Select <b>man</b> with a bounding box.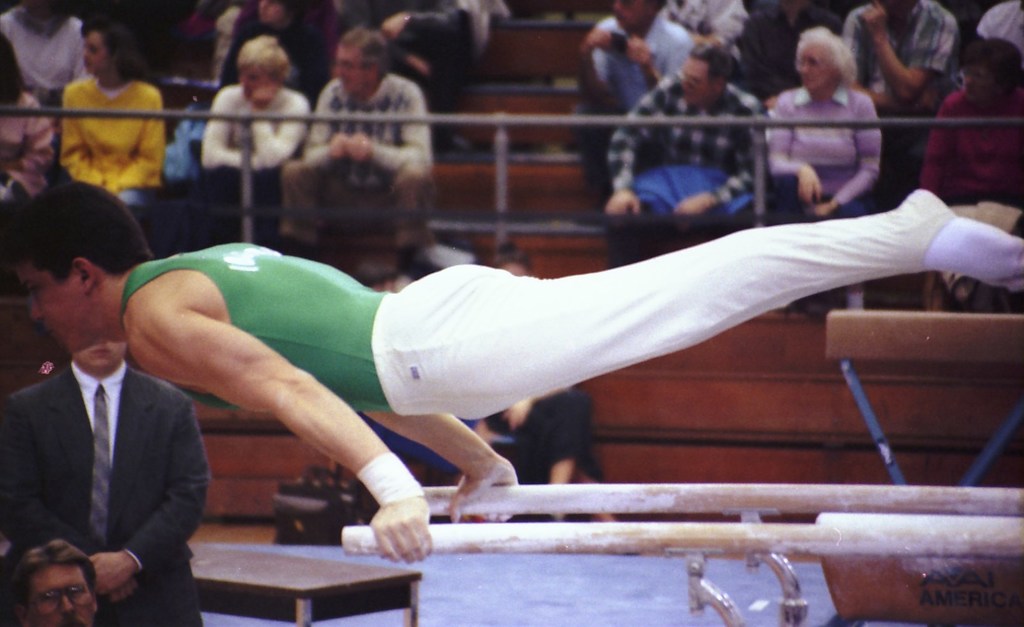
[left=580, top=0, right=692, bottom=116].
